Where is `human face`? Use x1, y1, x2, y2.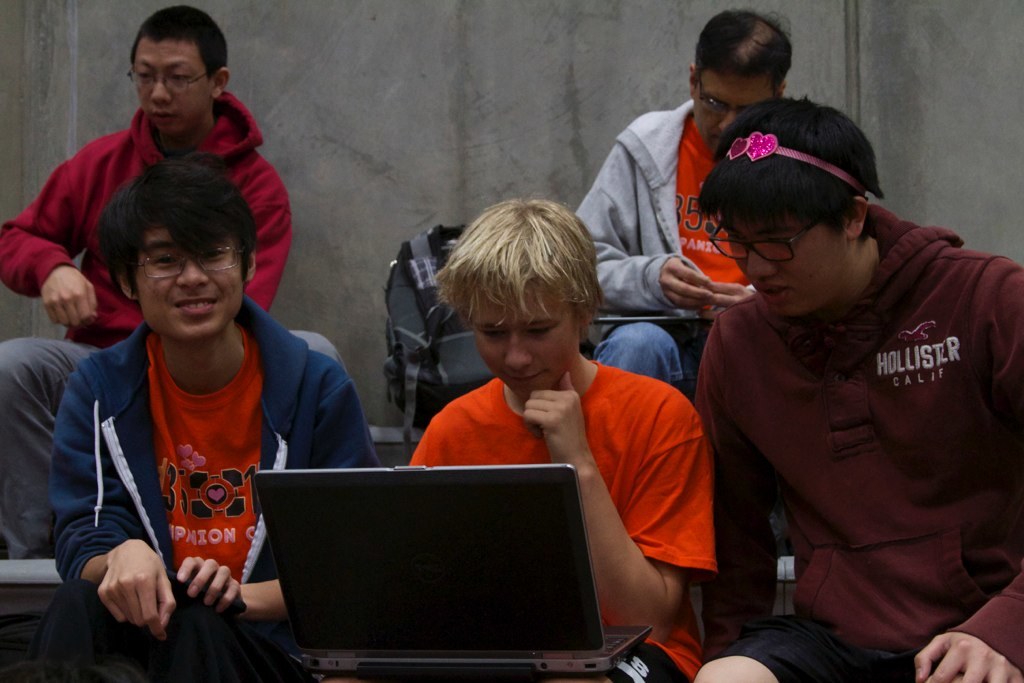
471, 288, 576, 394.
